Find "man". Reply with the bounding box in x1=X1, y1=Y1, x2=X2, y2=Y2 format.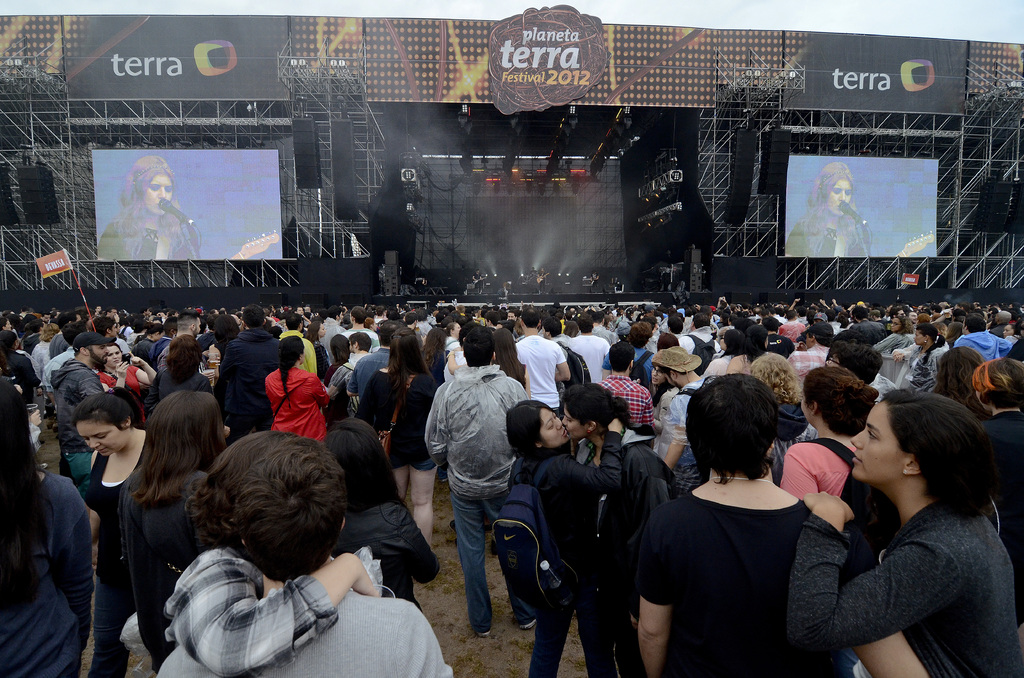
x1=329, y1=334, x2=371, y2=416.
